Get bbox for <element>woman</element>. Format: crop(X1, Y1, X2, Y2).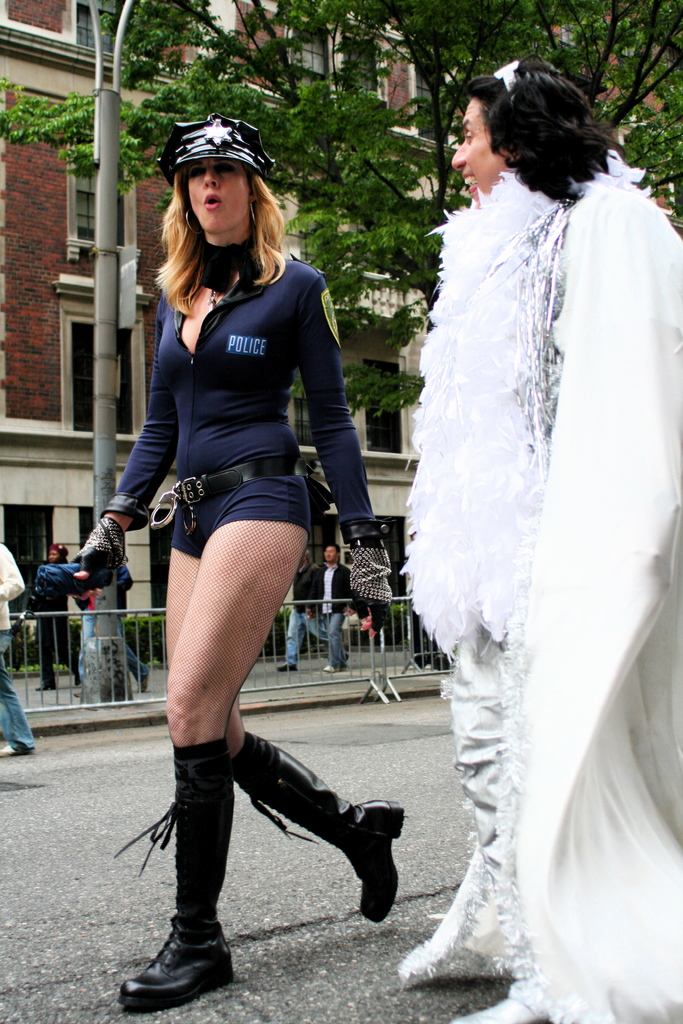
crop(29, 541, 79, 692).
